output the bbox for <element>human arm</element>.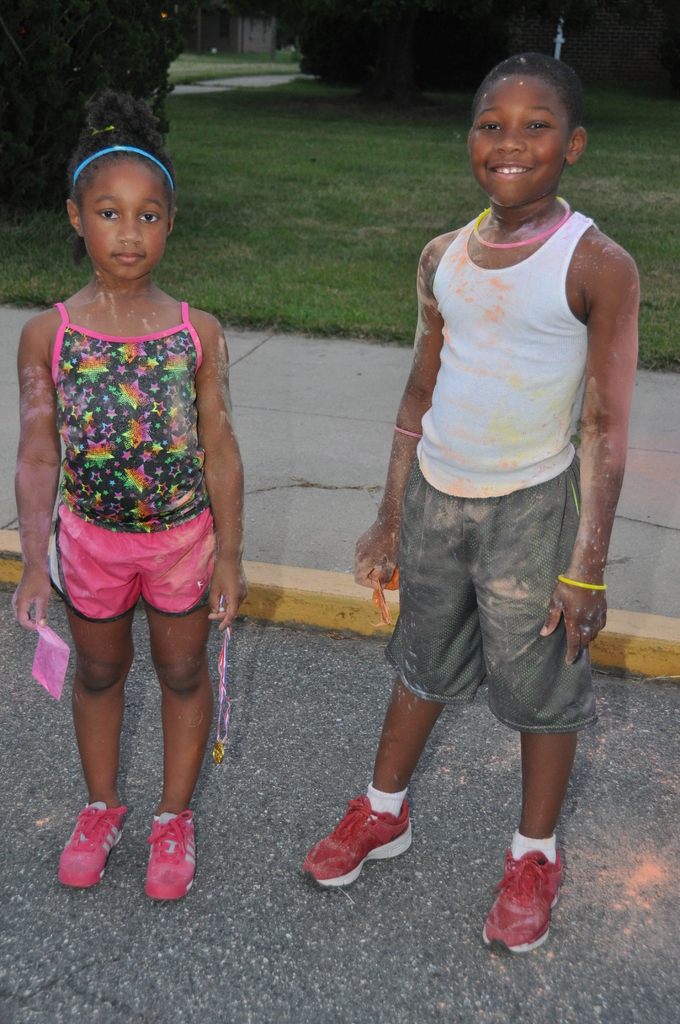
BBox(542, 232, 635, 582).
